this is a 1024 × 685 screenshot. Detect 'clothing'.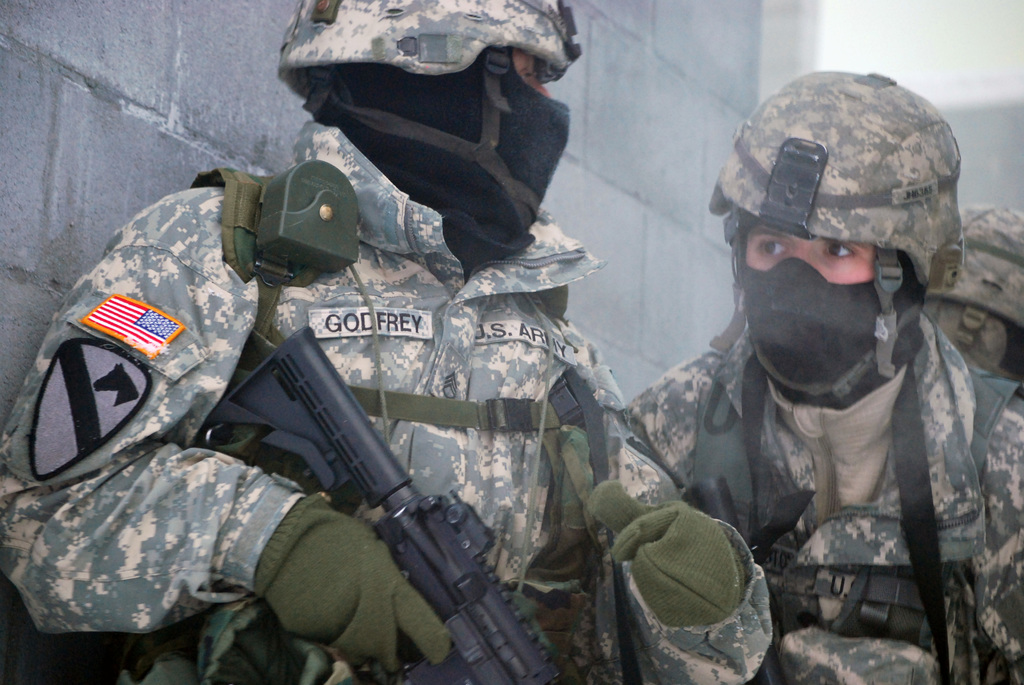
Rect(0, 111, 772, 684).
